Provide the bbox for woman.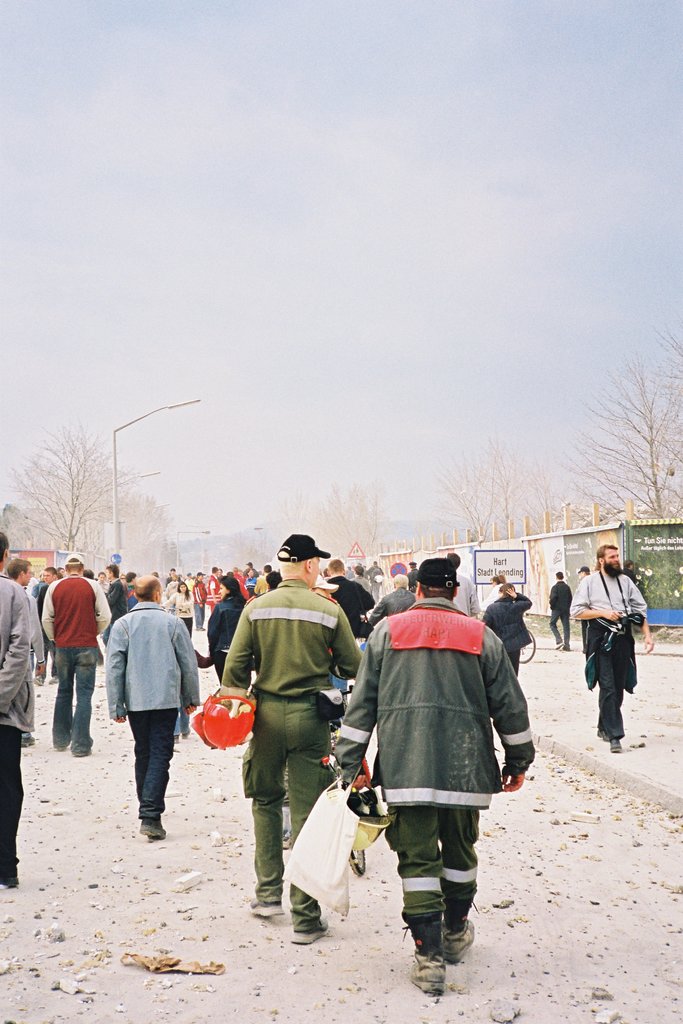
(x1=94, y1=571, x2=109, y2=595).
